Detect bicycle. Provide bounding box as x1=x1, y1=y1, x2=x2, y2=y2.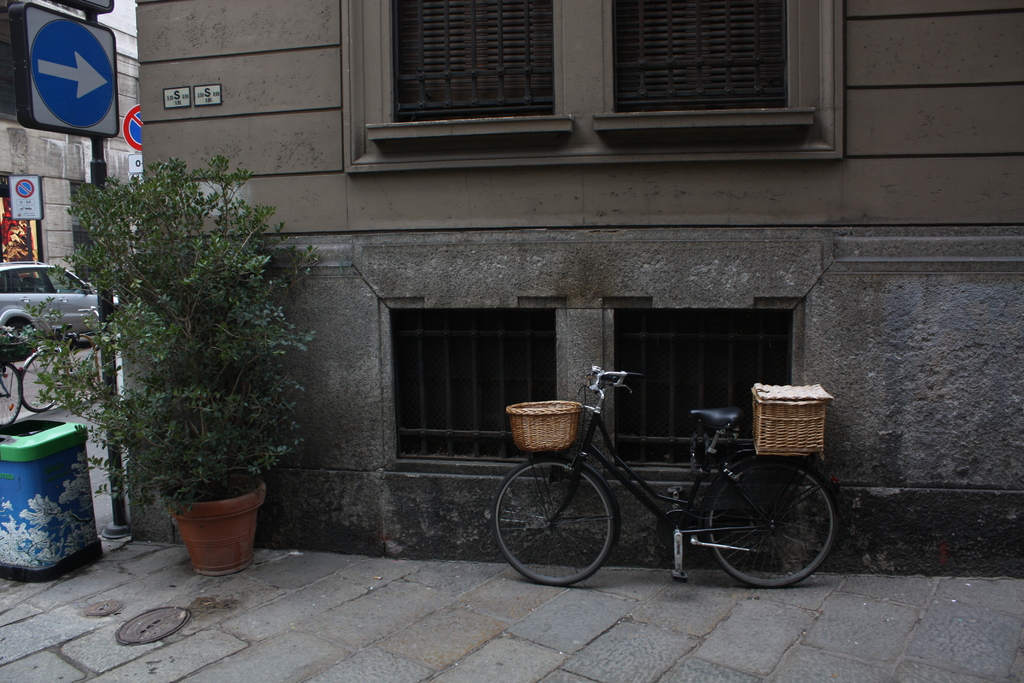
x1=487, y1=356, x2=837, y2=588.
